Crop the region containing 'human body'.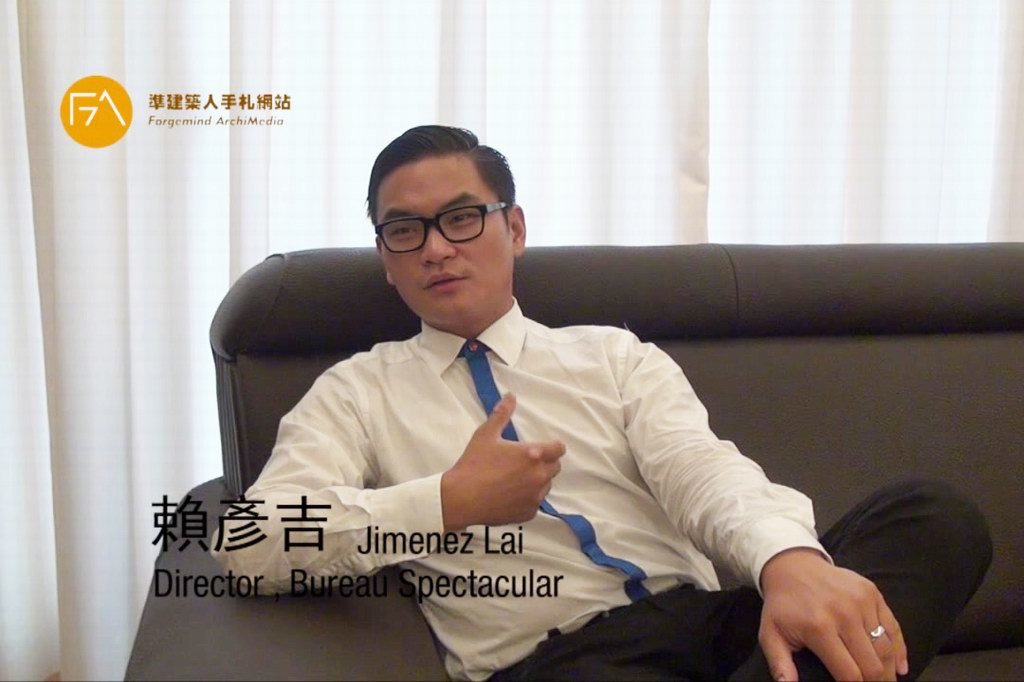
Crop region: left=186, top=213, right=924, bottom=666.
